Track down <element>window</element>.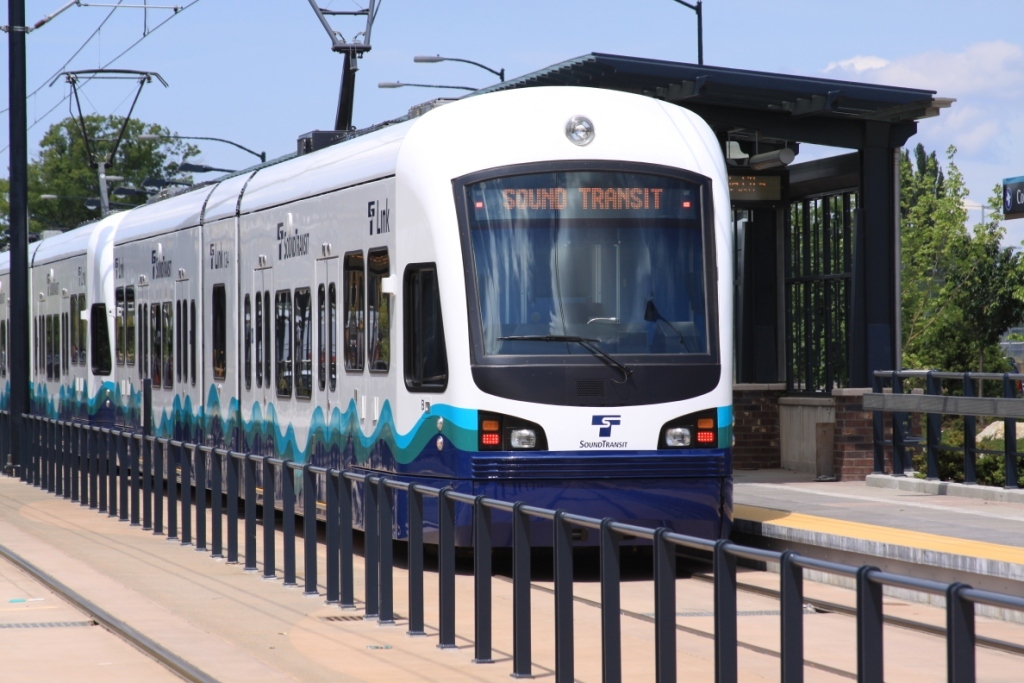
Tracked to 402/265/450/392.
